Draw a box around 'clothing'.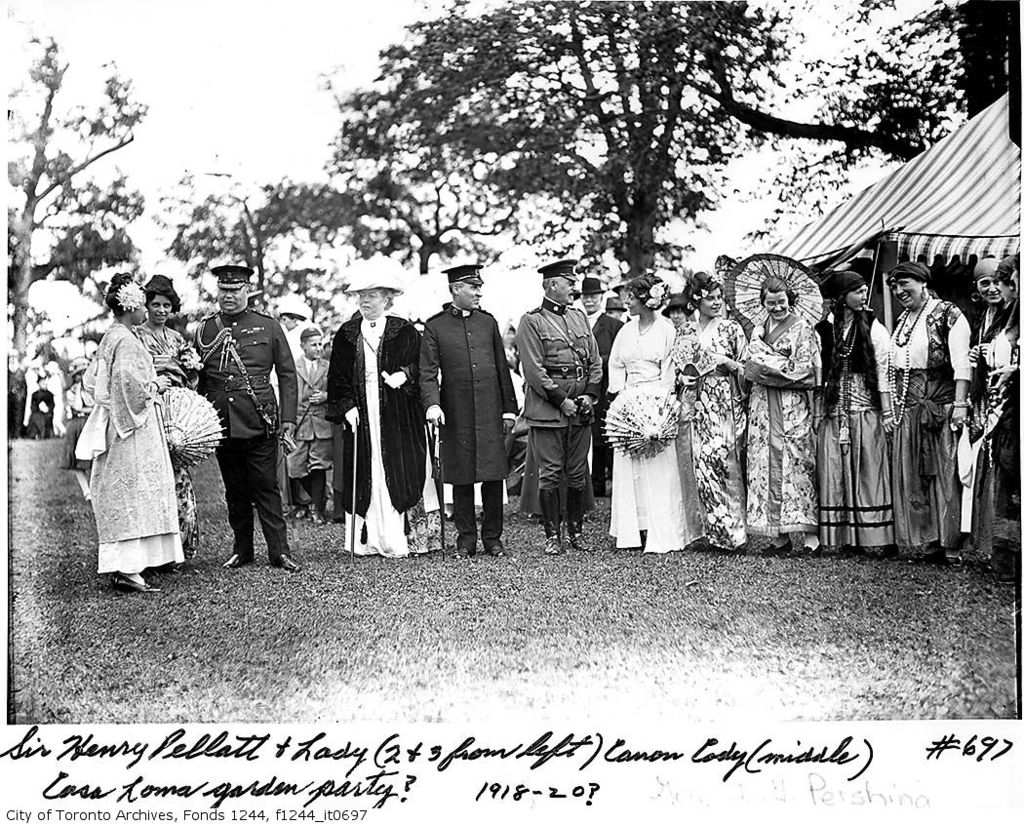
(82, 317, 189, 573).
